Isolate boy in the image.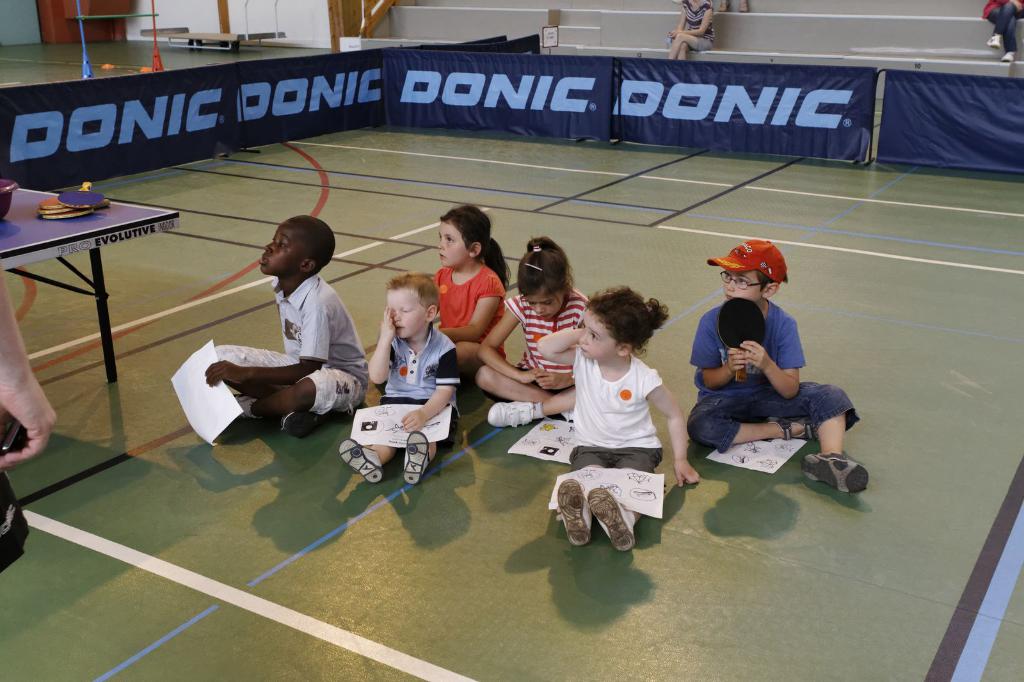
Isolated region: box(184, 210, 376, 453).
